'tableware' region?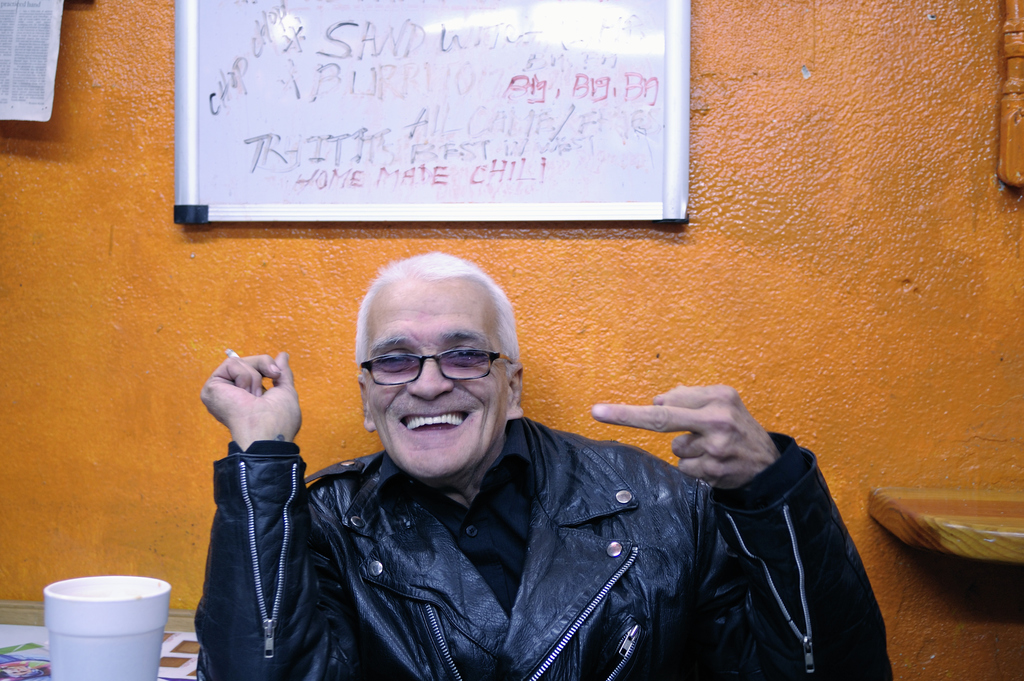
{"left": 26, "top": 570, "right": 175, "bottom": 669}
